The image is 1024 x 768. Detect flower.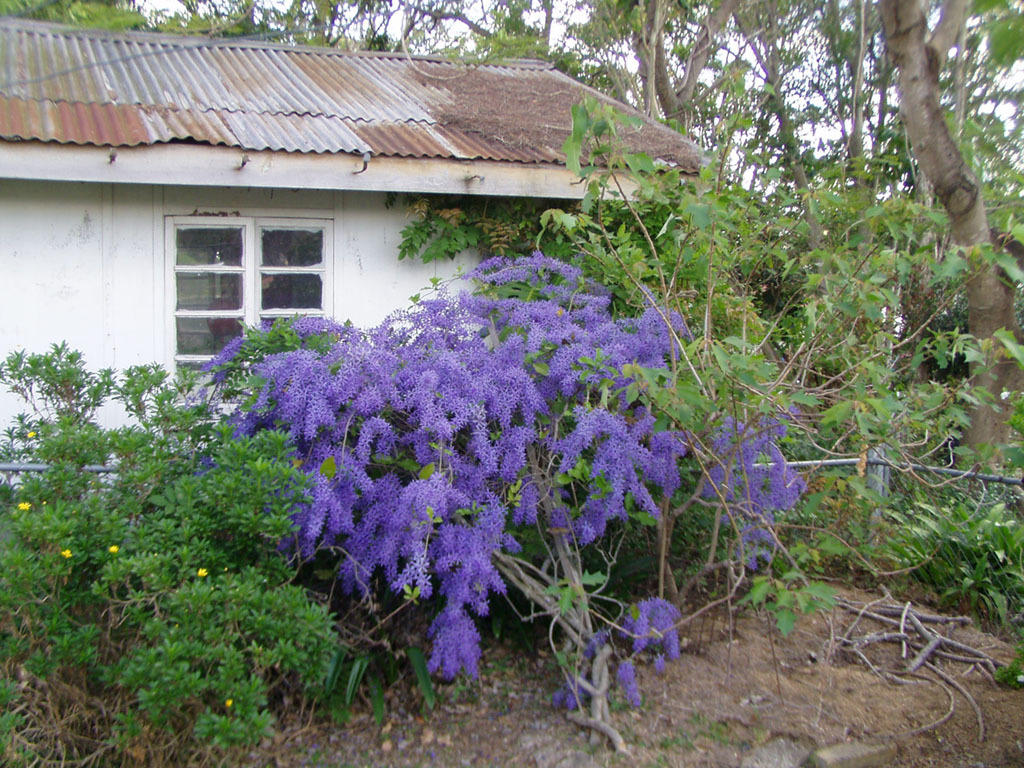
Detection: [25,431,35,437].
